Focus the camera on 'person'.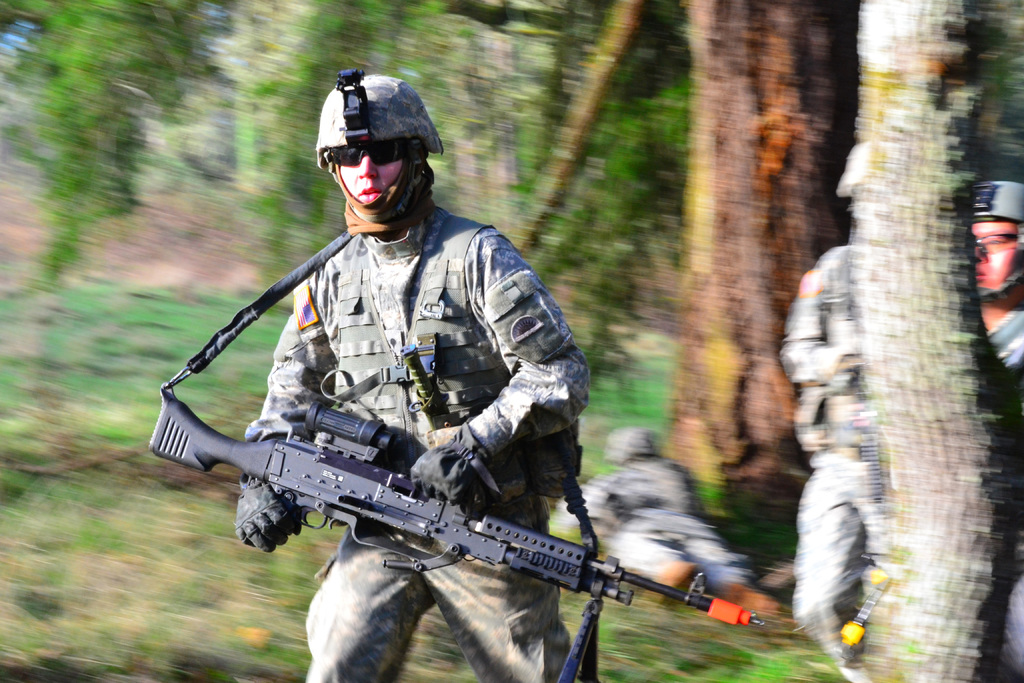
Focus region: 554,421,788,614.
